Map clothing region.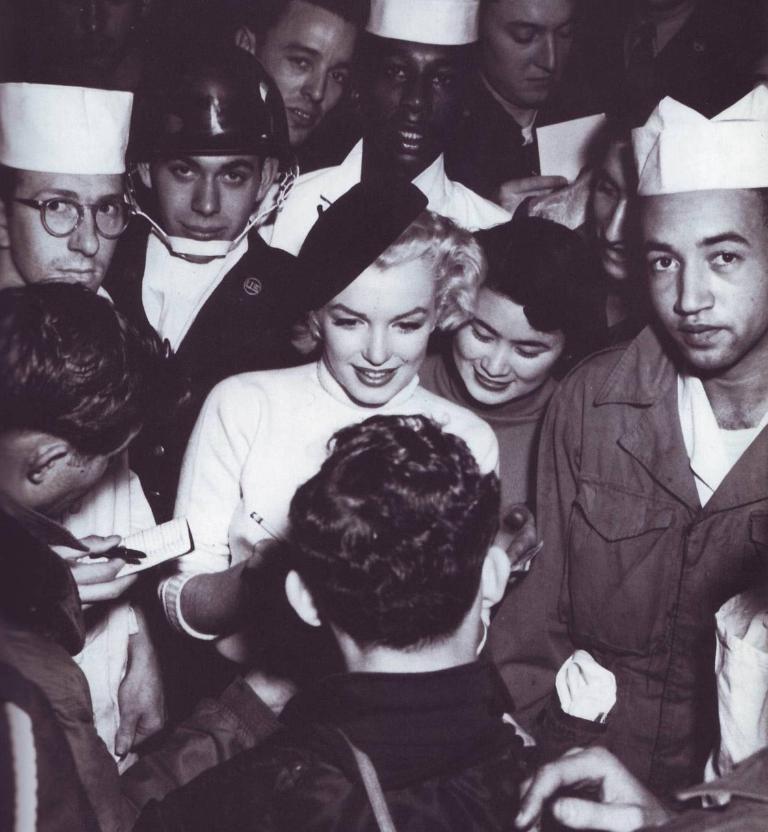
Mapped to [x1=497, y1=242, x2=762, y2=807].
